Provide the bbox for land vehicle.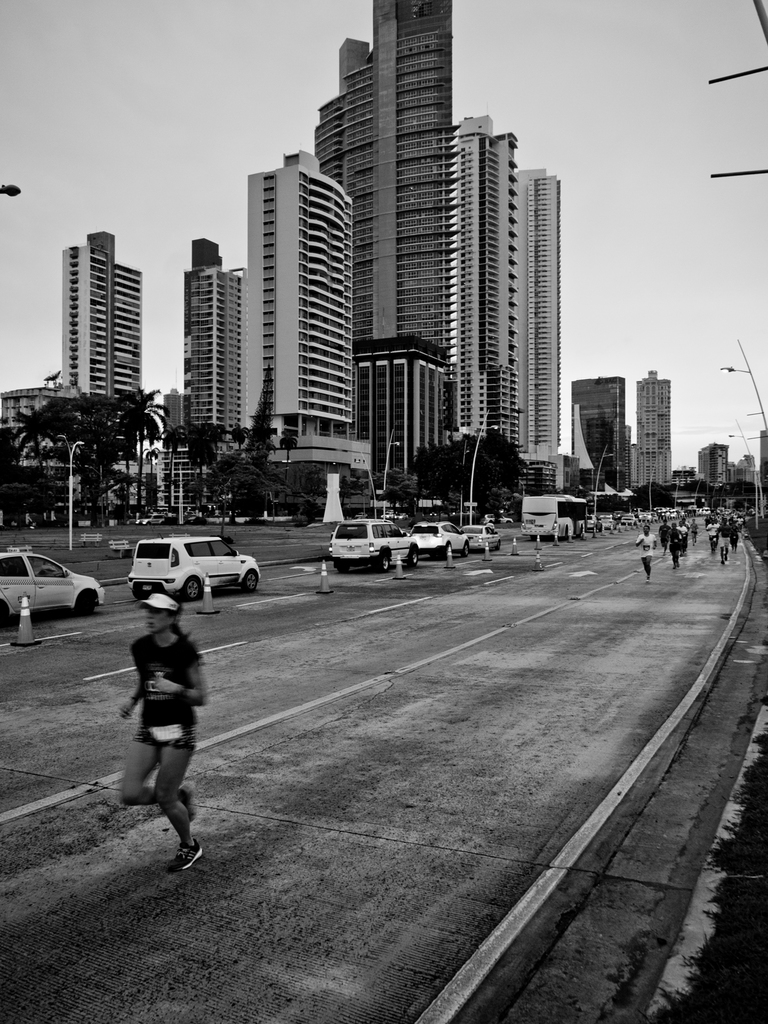
524, 490, 590, 541.
